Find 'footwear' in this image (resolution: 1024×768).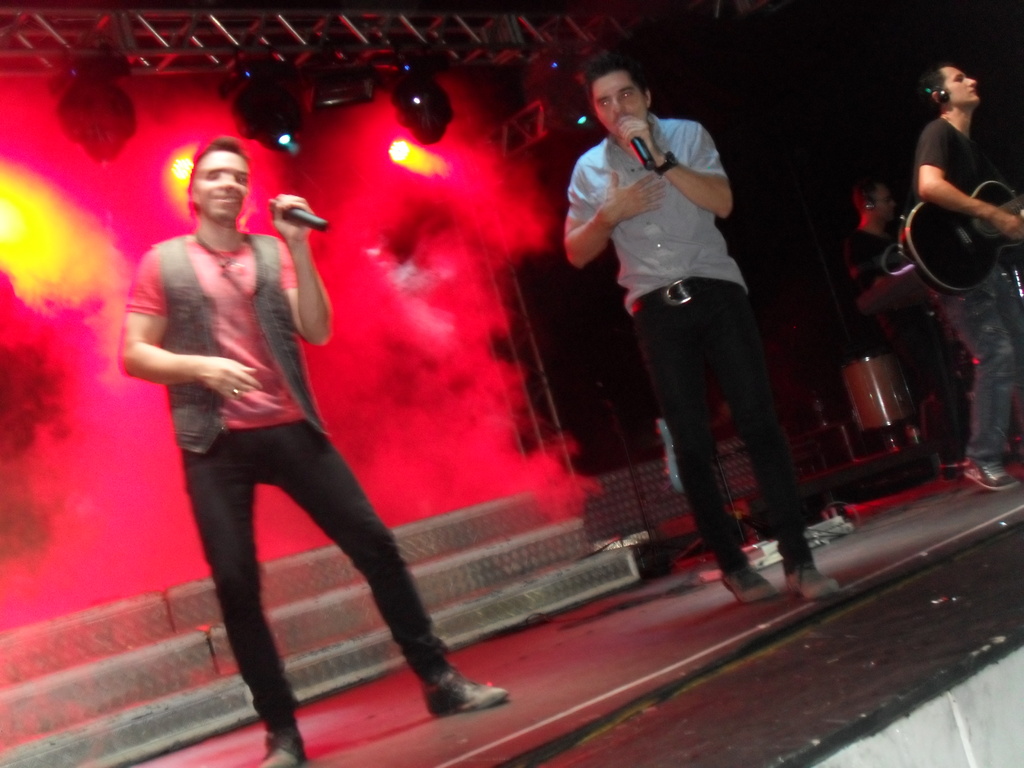
BBox(962, 461, 1018, 492).
